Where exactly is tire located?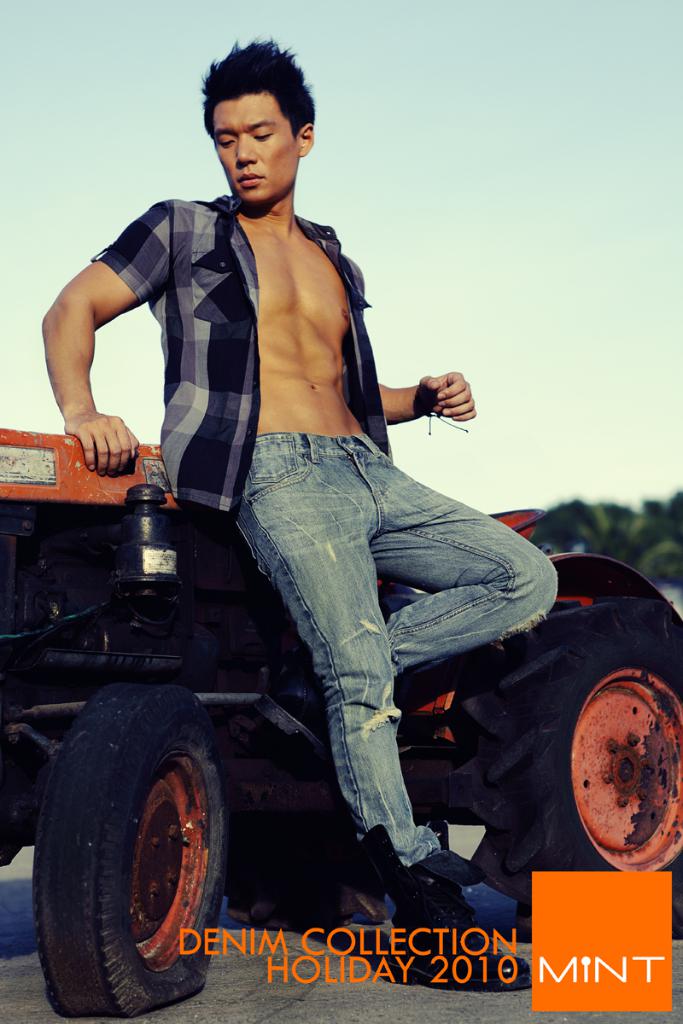
Its bounding box is 447,600,682,937.
